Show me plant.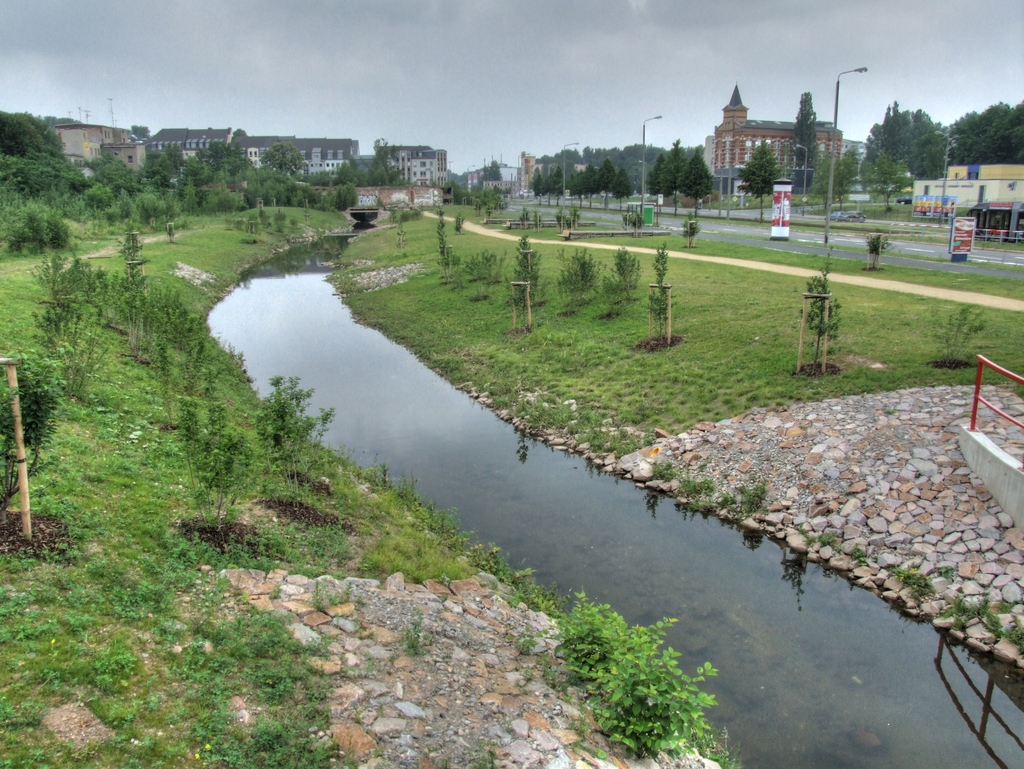
plant is here: {"left": 173, "top": 397, "right": 272, "bottom": 497}.
